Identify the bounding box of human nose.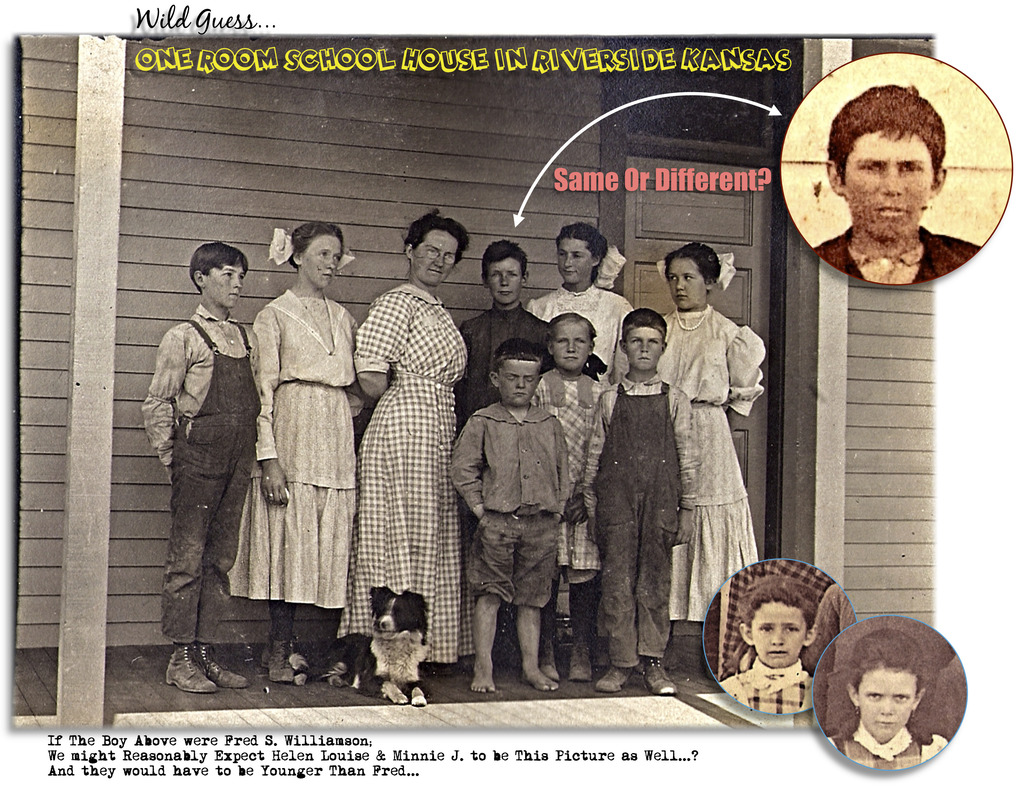
box(517, 376, 525, 387).
